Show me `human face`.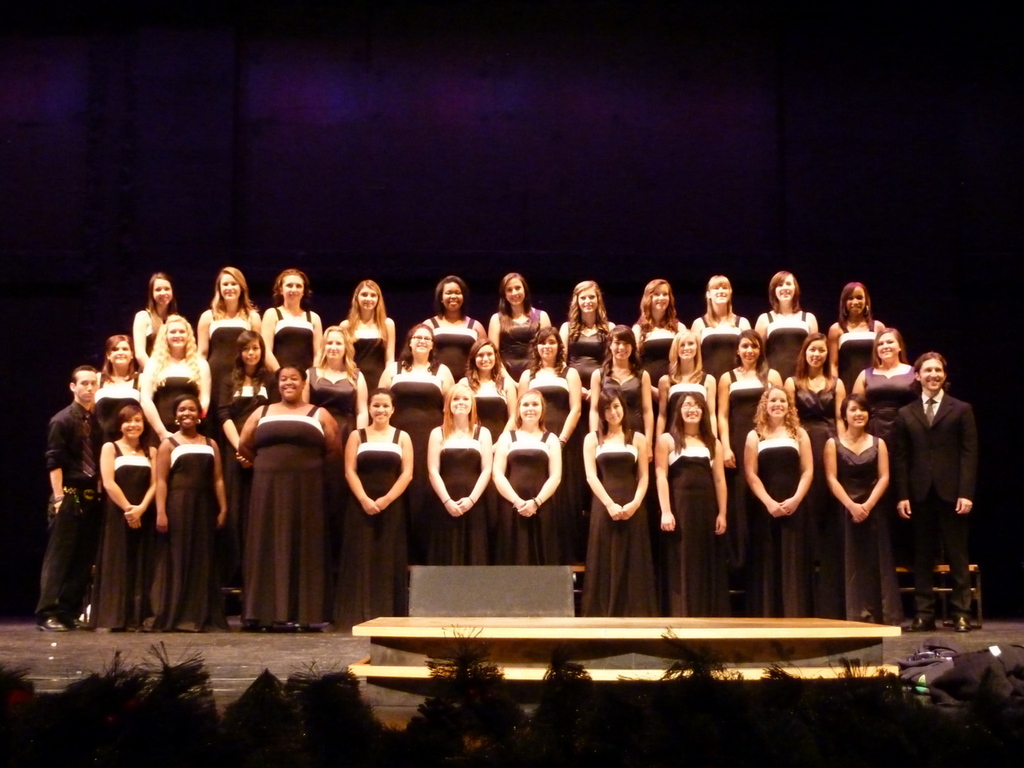
`human face` is here: <box>538,333,559,360</box>.
